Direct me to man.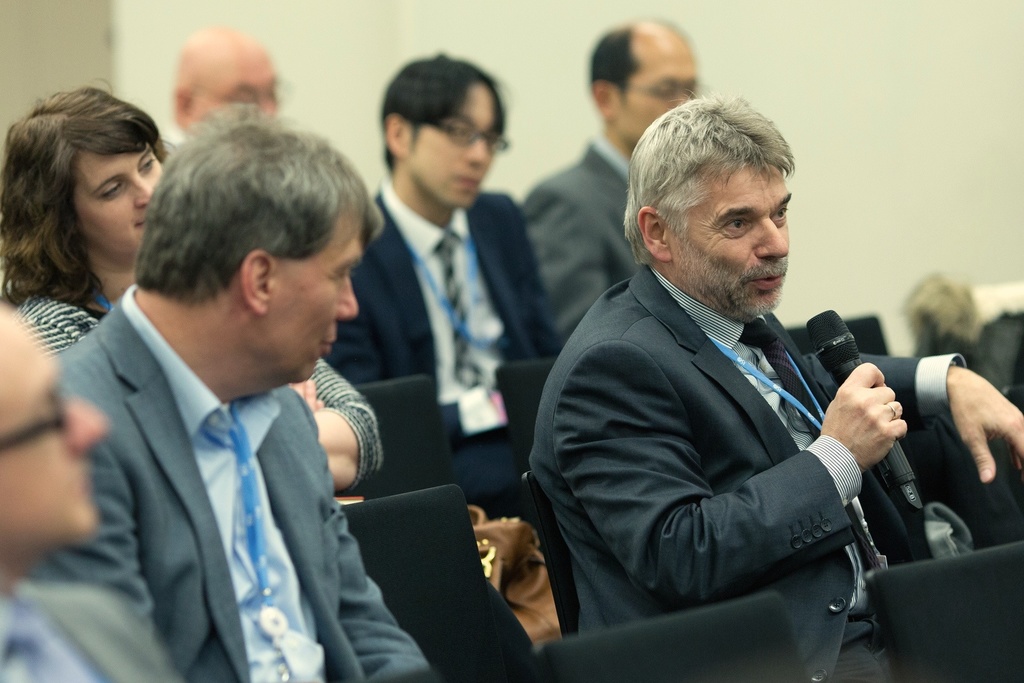
Direction: (67, 106, 438, 682).
